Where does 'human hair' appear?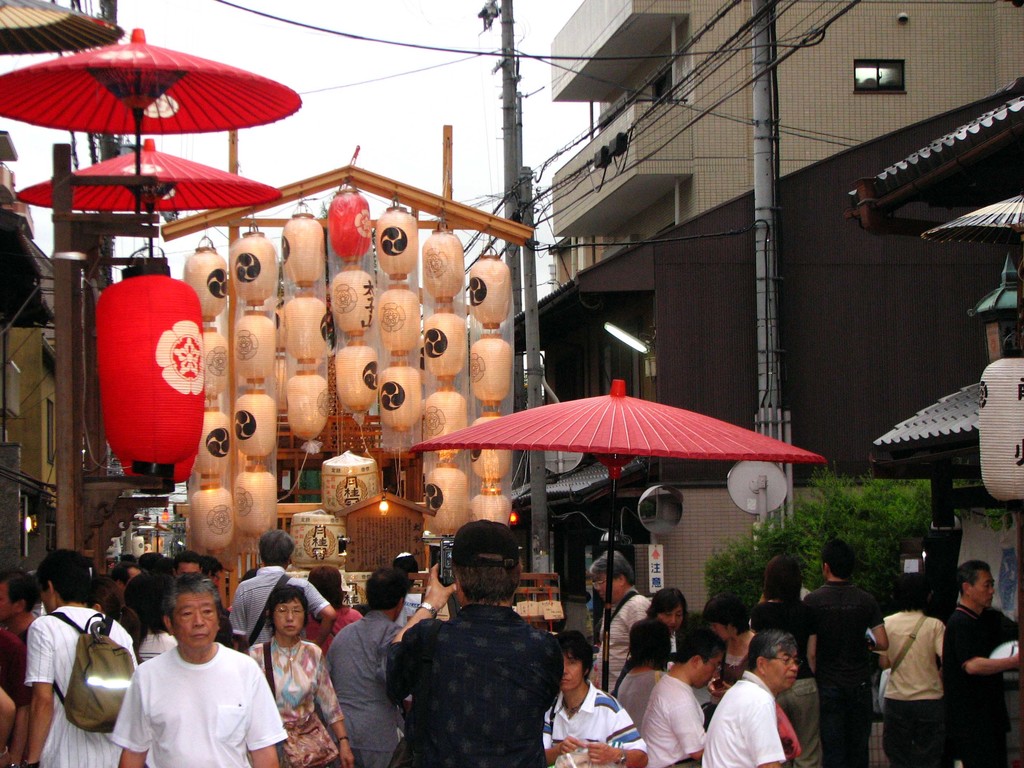
Appears at left=675, top=624, right=726, bottom=665.
